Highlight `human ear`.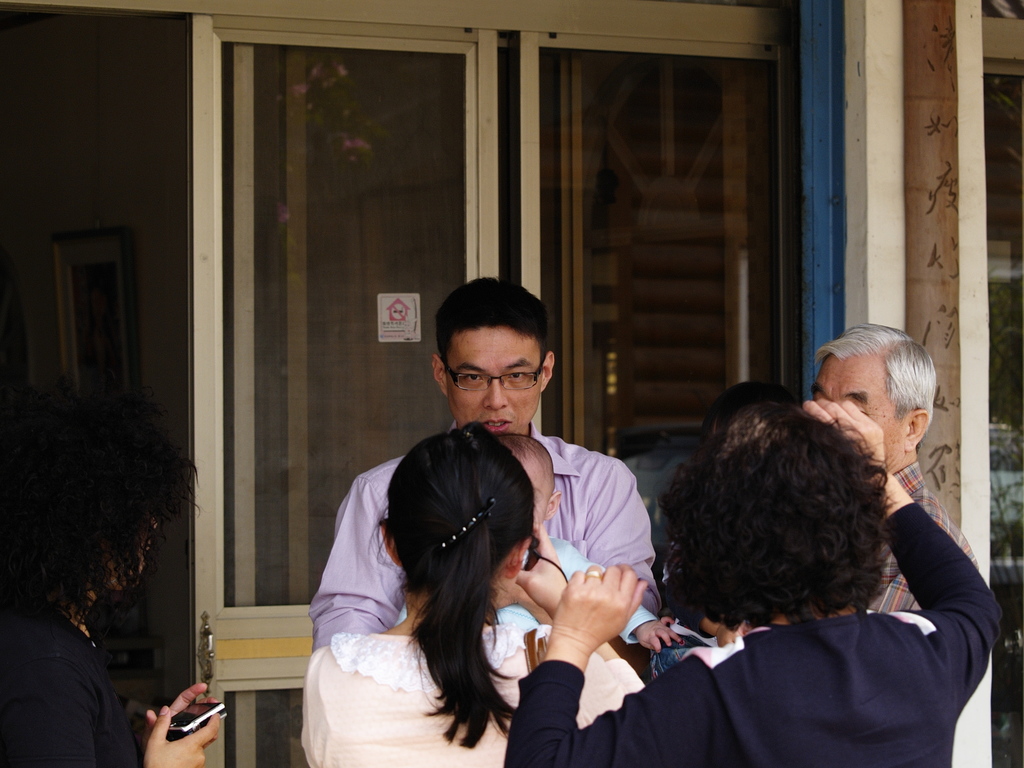
Highlighted region: (left=381, top=522, right=404, bottom=569).
